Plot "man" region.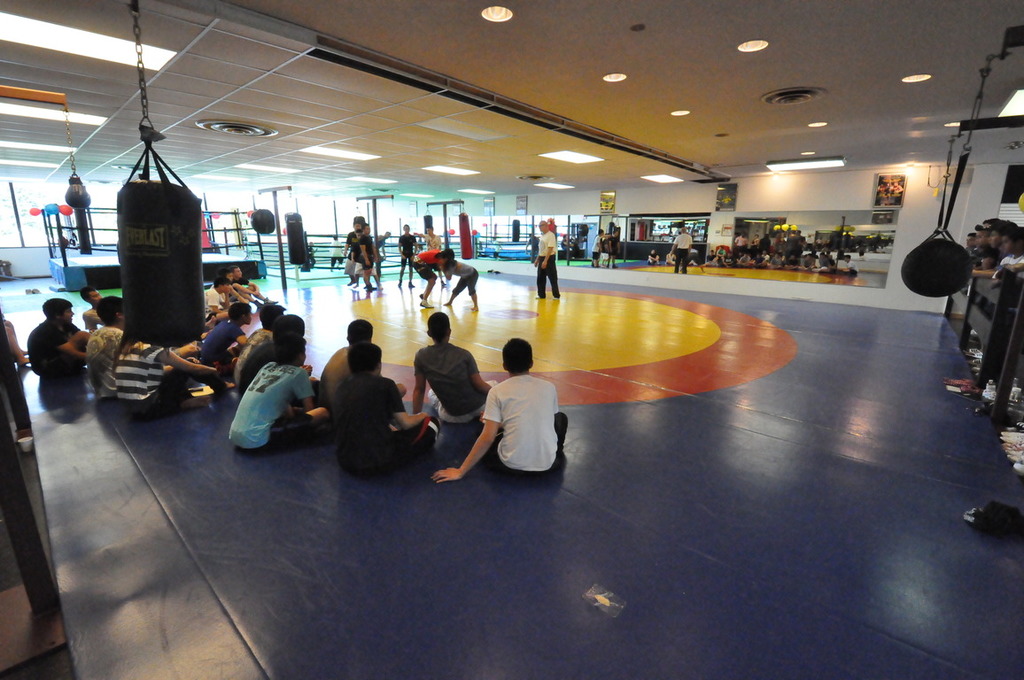
Plotted at detection(590, 227, 603, 267).
